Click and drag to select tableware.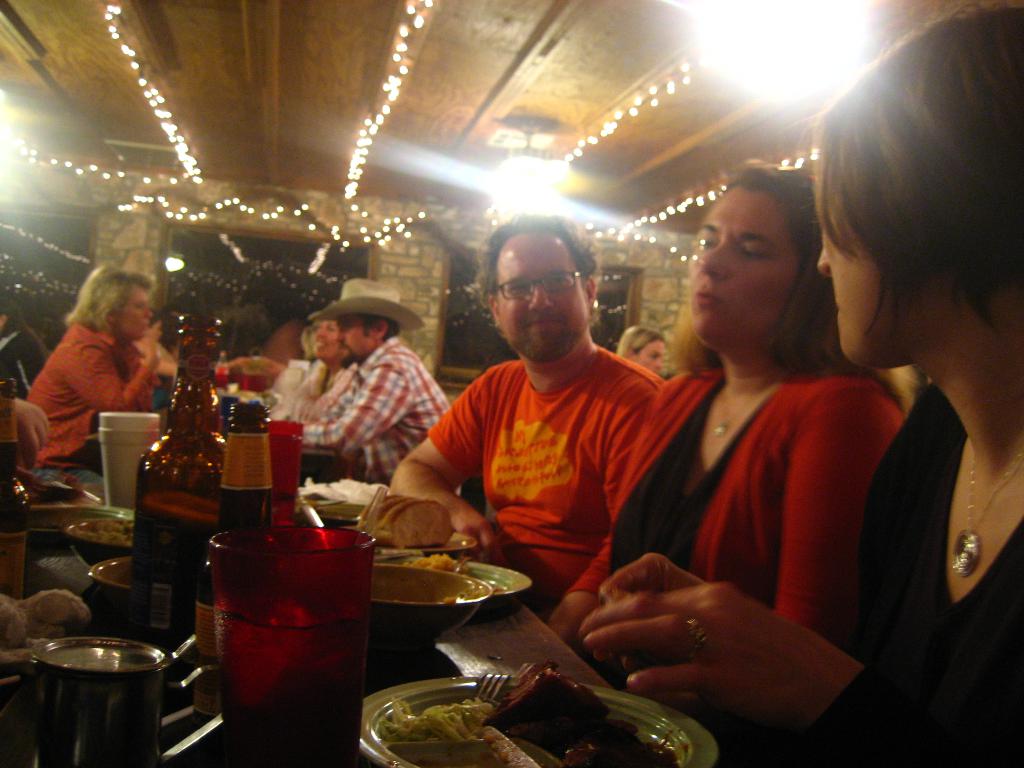
Selection: (left=374, top=568, right=492, bottom=650).
